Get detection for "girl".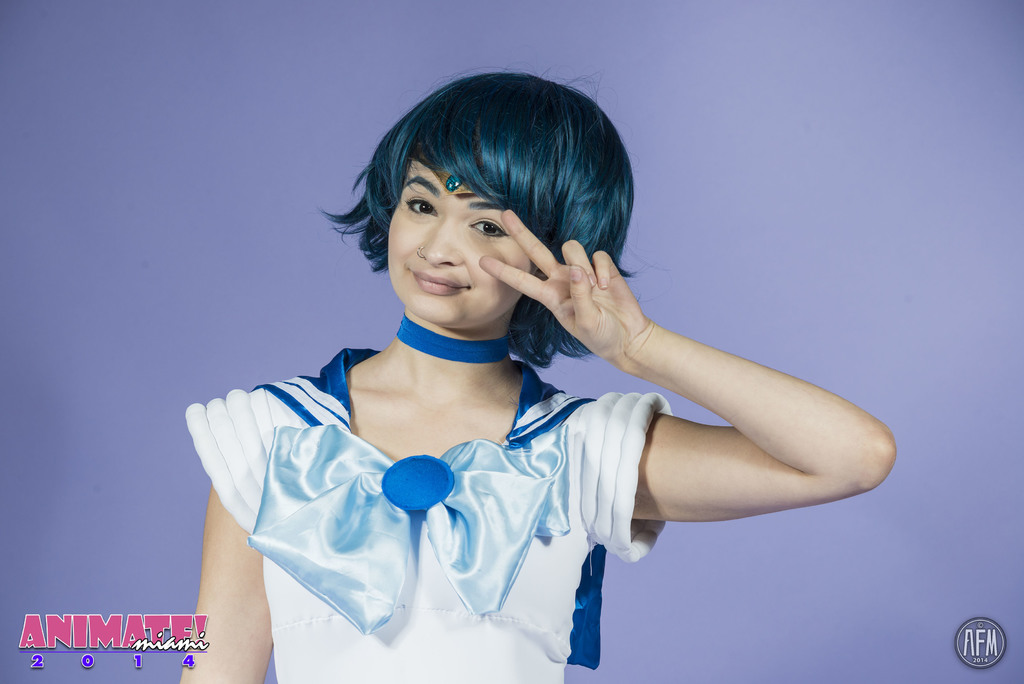
Detection: {"left": 177, "top": 71, "right": 897, "bottom": 683}.
